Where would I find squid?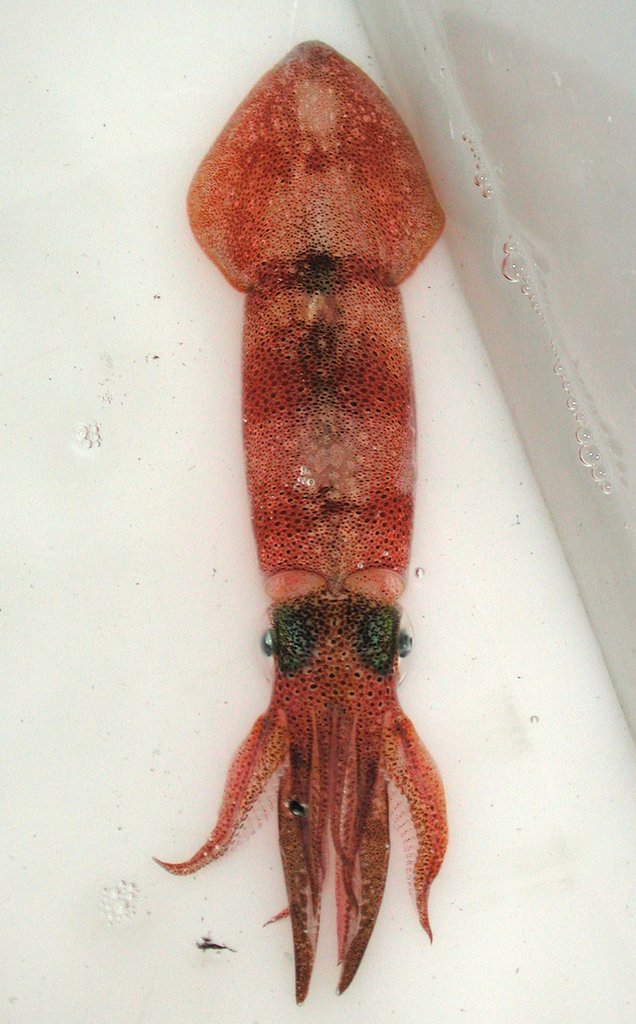
At (x1=149, y1=38, x2=448, y2=1000).
